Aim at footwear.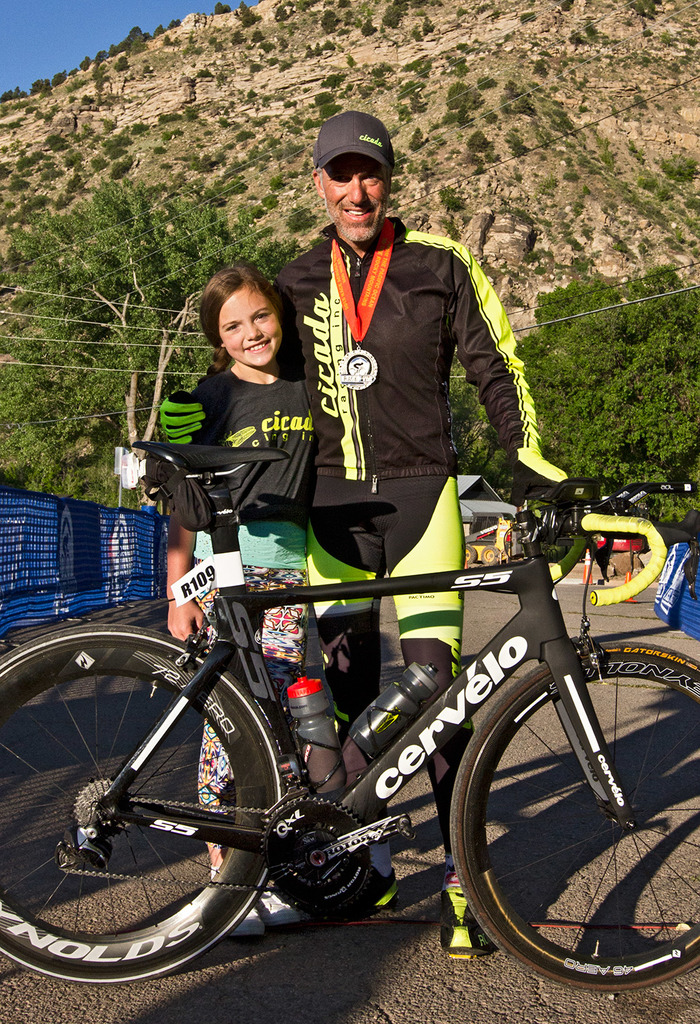
Aimed at <box>220,866,297,938</box>.
